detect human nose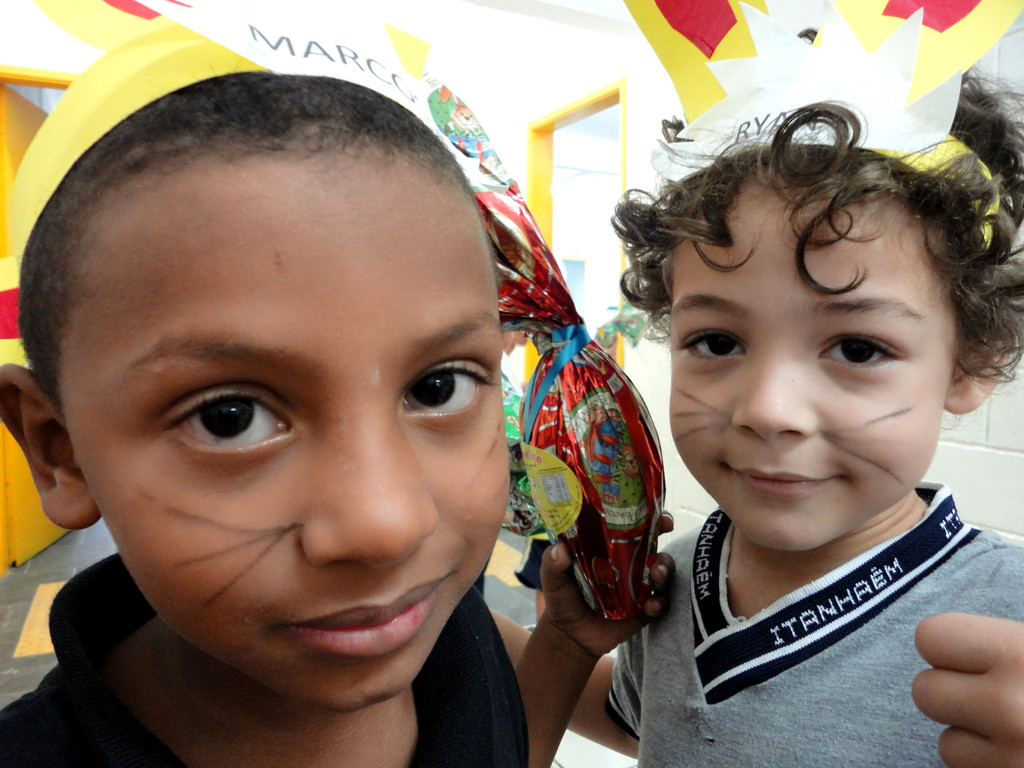
locate(304, 399, 440, 570)
